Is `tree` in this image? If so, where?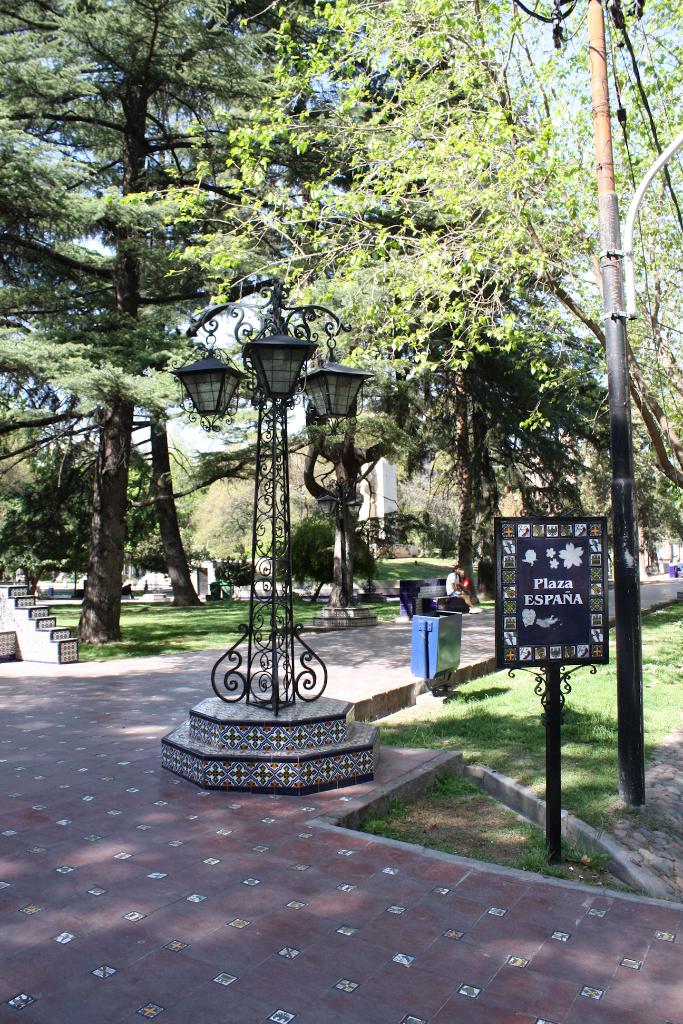
Yes, at BBox(120, 1, 682, 619).
